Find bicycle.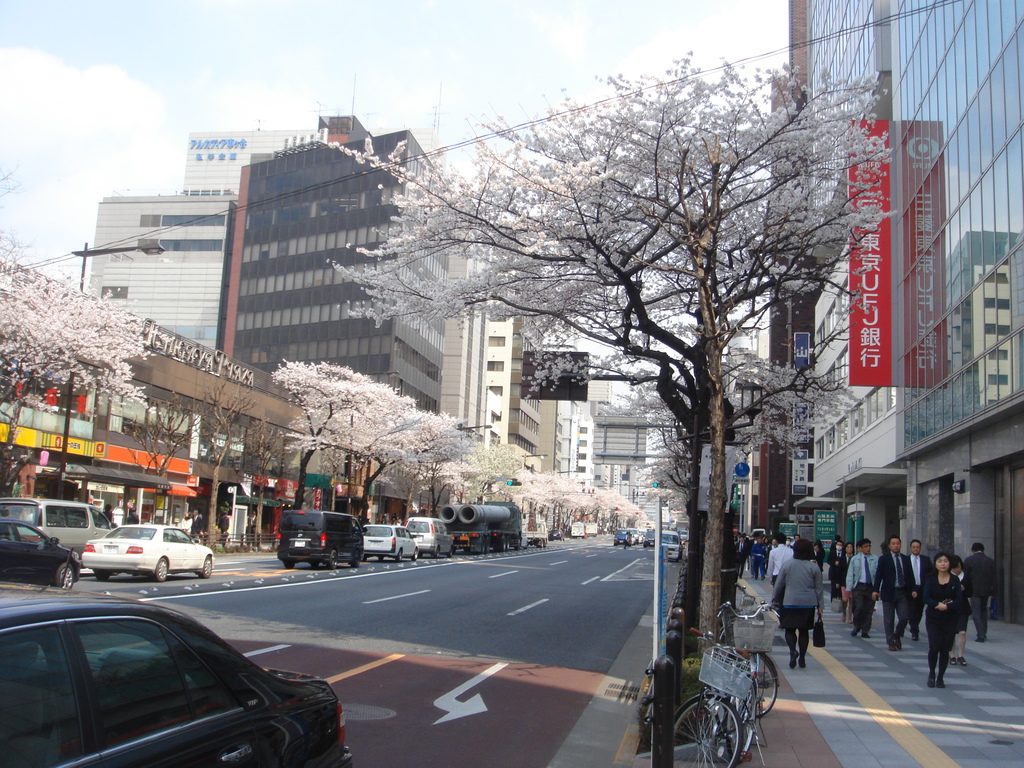
Rect(712, 601, 784, 724).
